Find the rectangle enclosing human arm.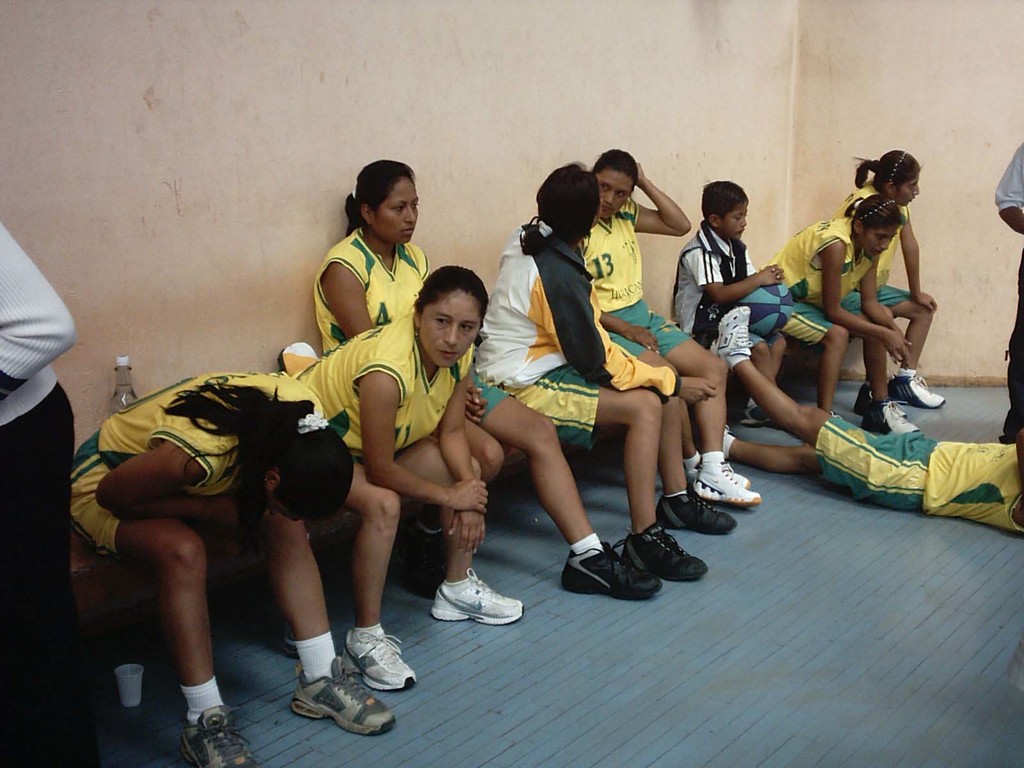
(x1=634, y1=157, x2=693, y2=239).
